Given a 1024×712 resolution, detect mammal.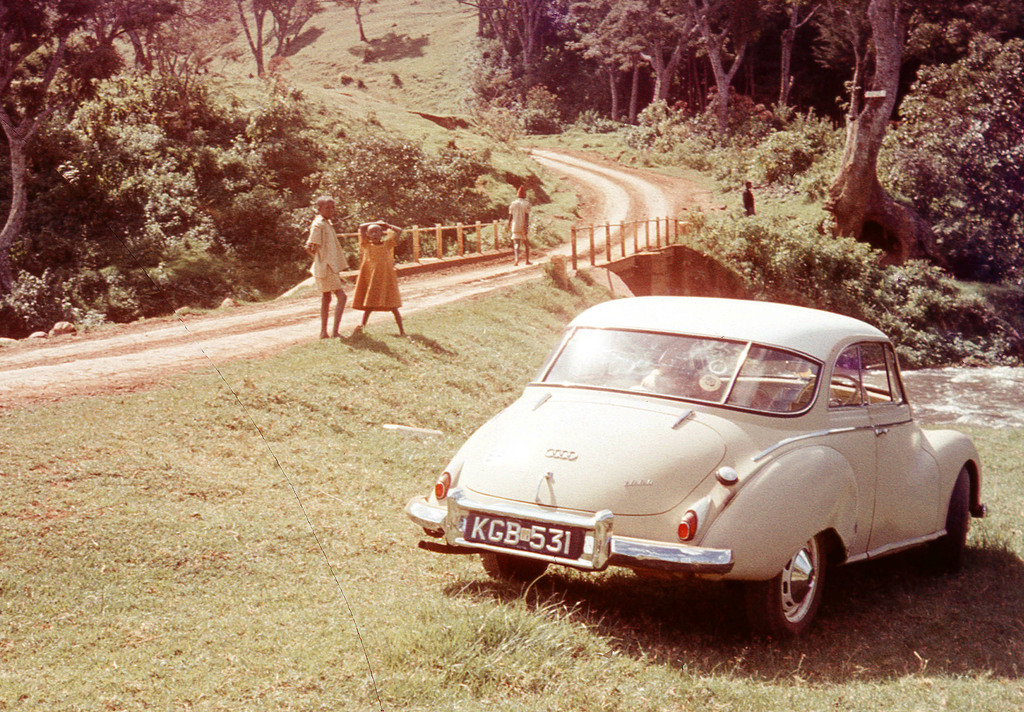
300:197:349:336.
